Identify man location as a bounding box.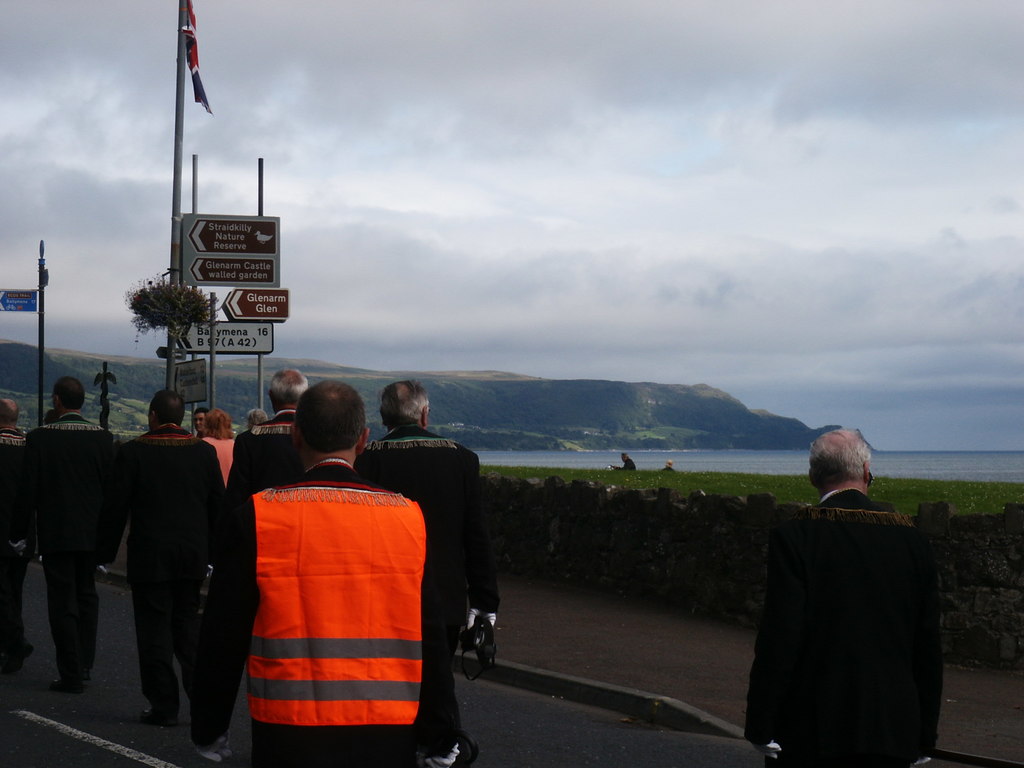
Rect(97, 385, 229, 724).
